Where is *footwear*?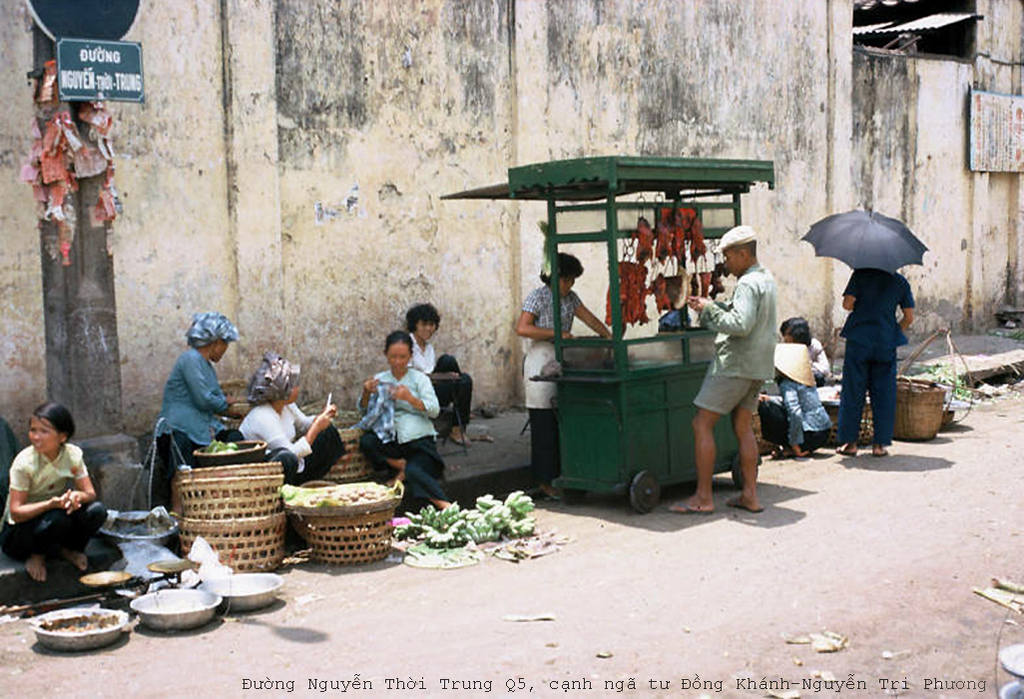
bbox=(768, 446, 803, 460).
